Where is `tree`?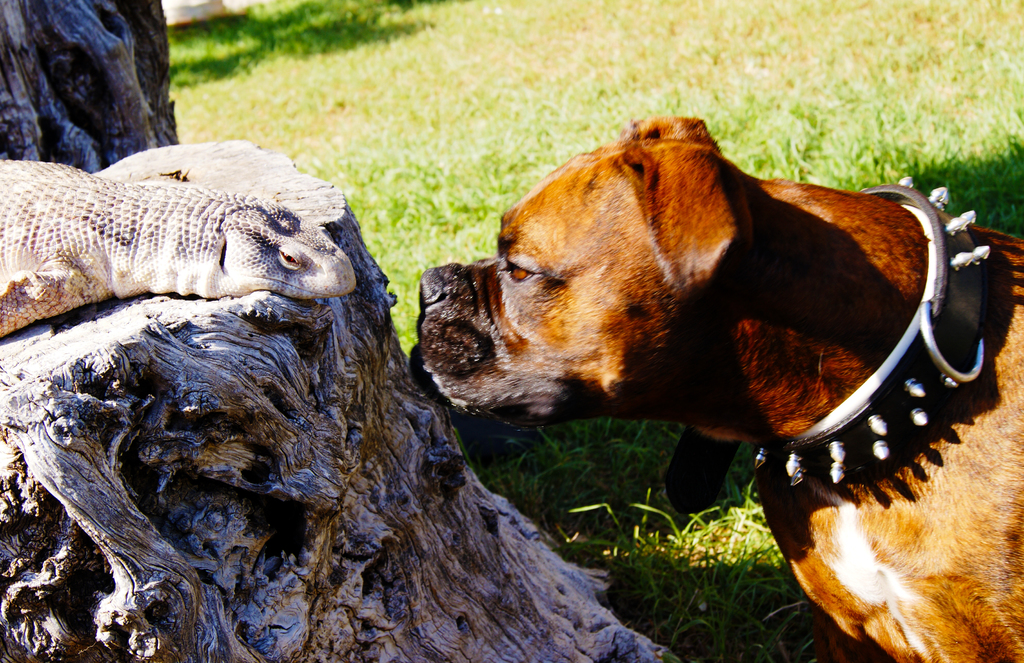
[x1=0, y1=140, x2=677, y2=662].
